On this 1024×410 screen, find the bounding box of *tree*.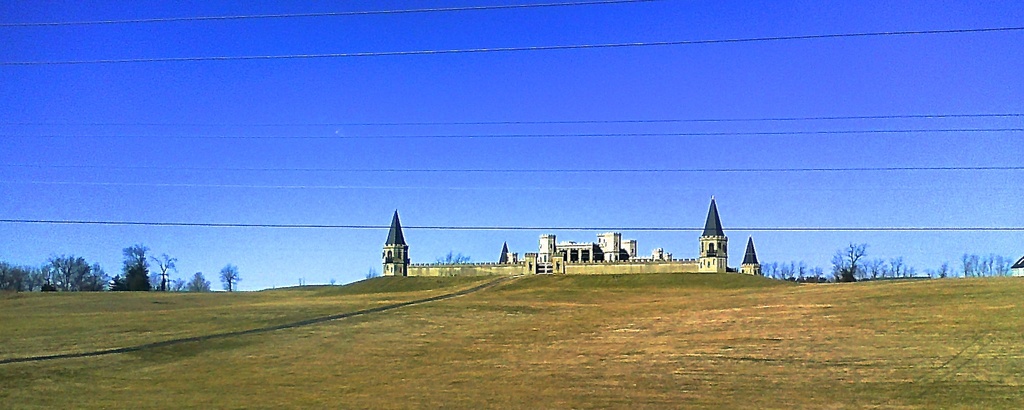
Bounding box: BBox(795, 257, 805, 277).
